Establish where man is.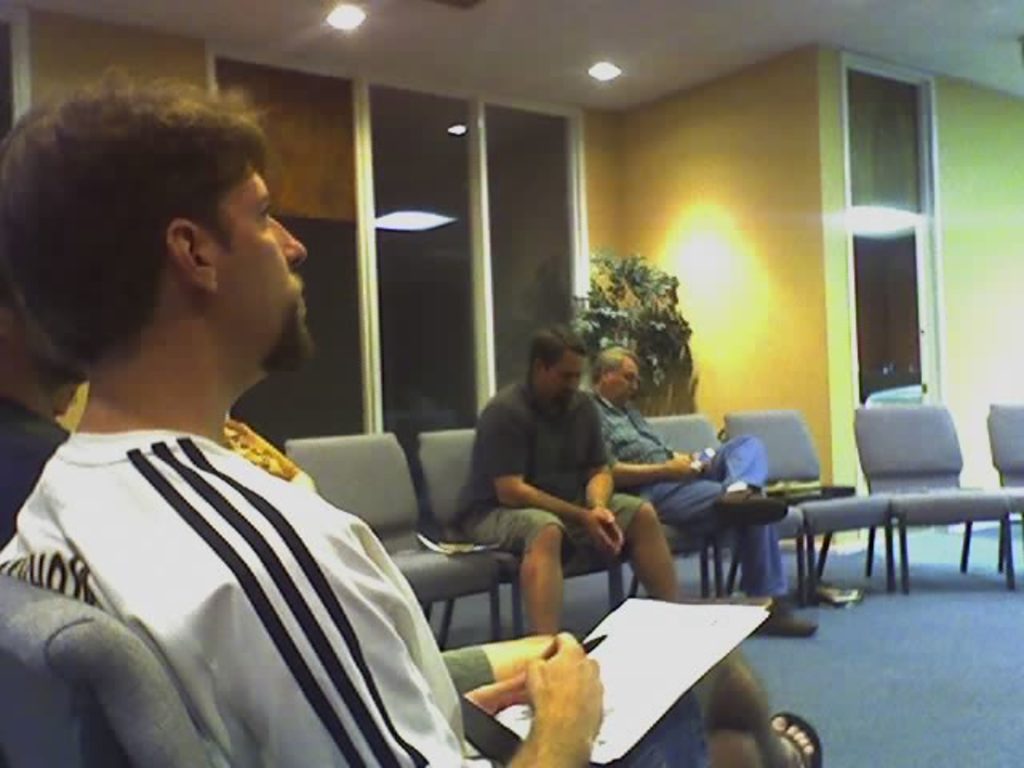
Established at x1=581, y1=354, x2=813, y2=638.
